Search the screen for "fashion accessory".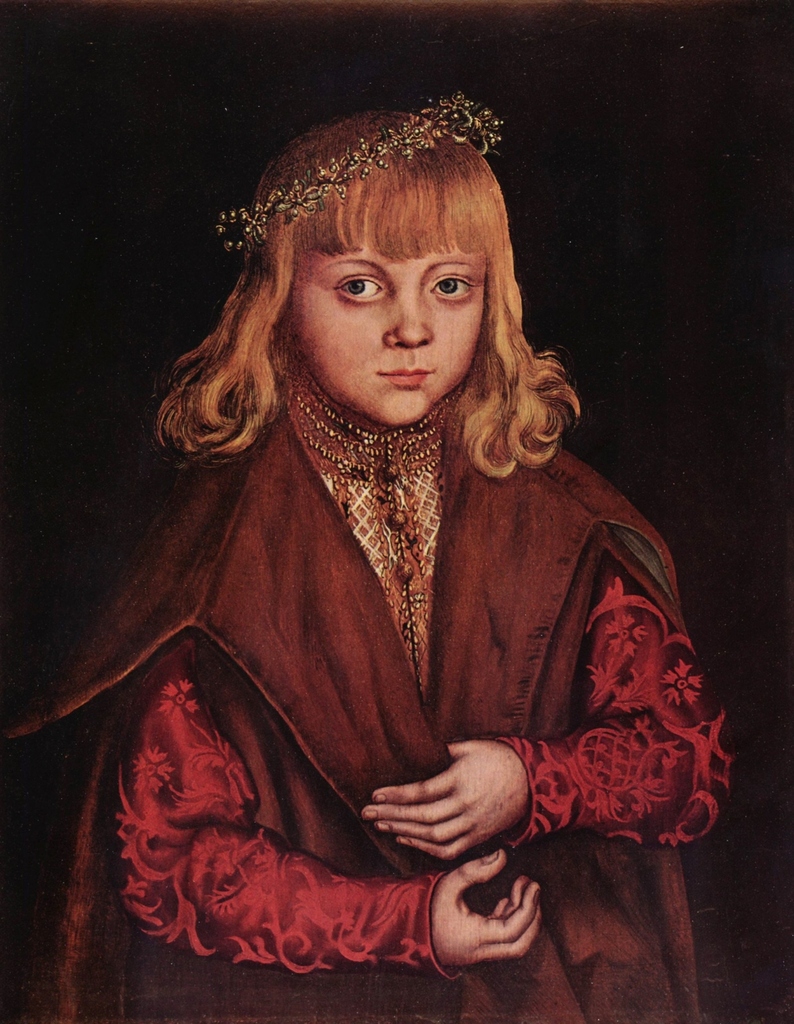
Found at left=210, top=85, right=508, bottom=252.
